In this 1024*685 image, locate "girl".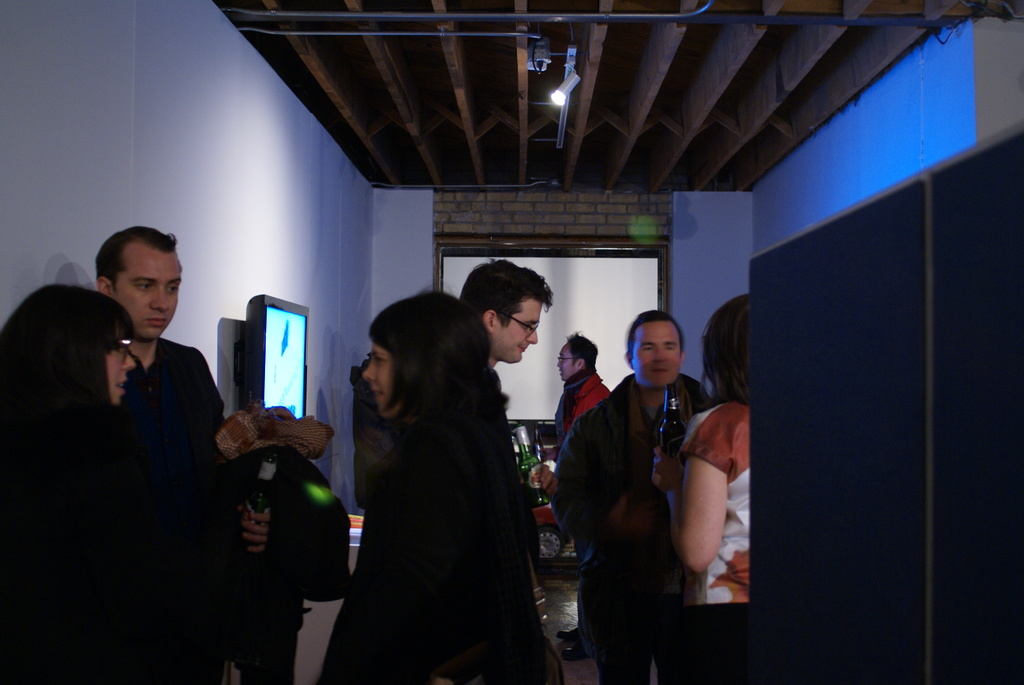
Bounding box: x1=3, y1=275, x2=240, y2=684.
